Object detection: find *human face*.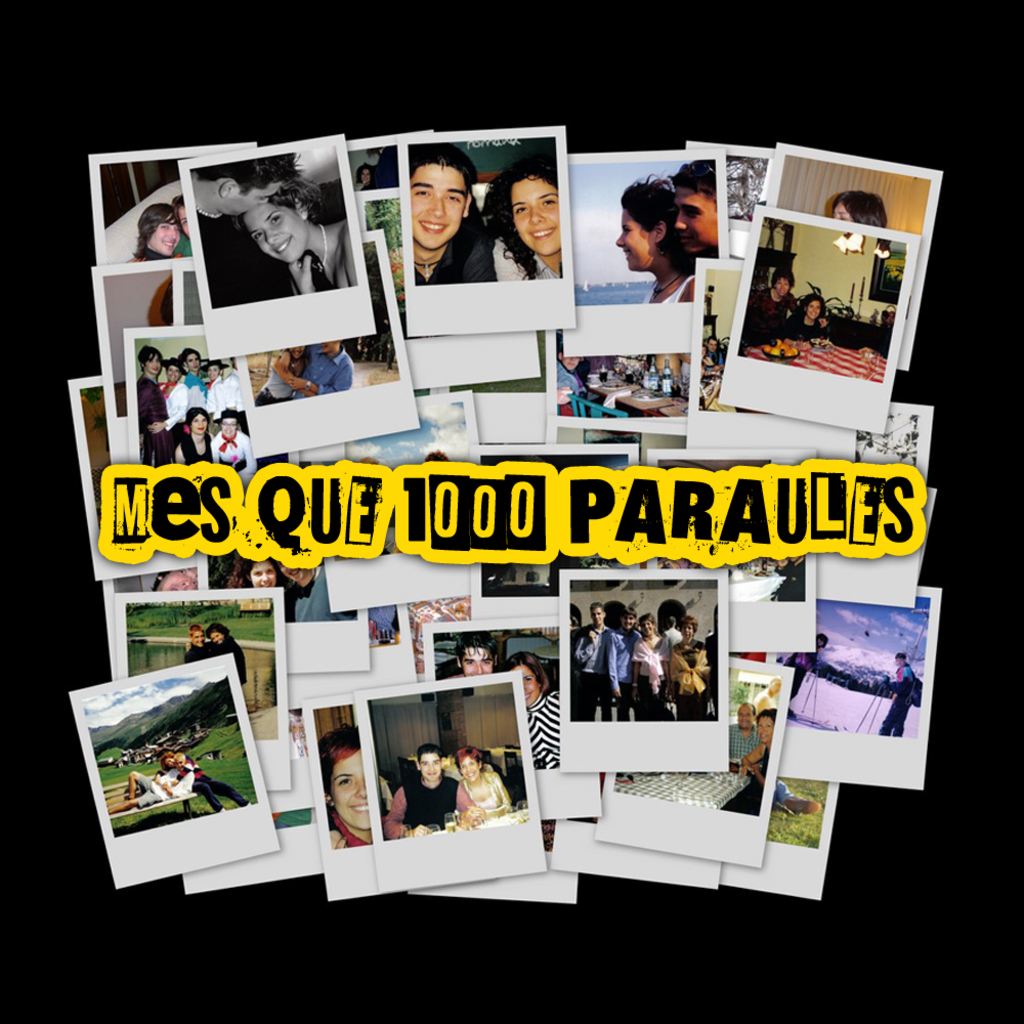
bbox=(505, 662, 540, 708).
